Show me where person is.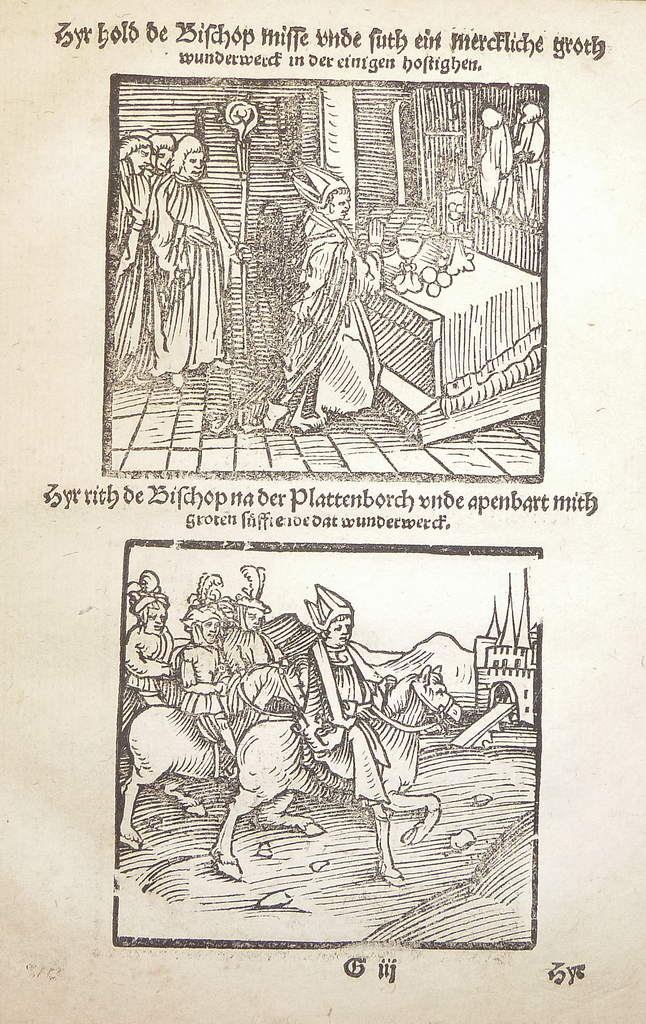
person is at (x1=496, y1=89, x2=545, y2=202).
